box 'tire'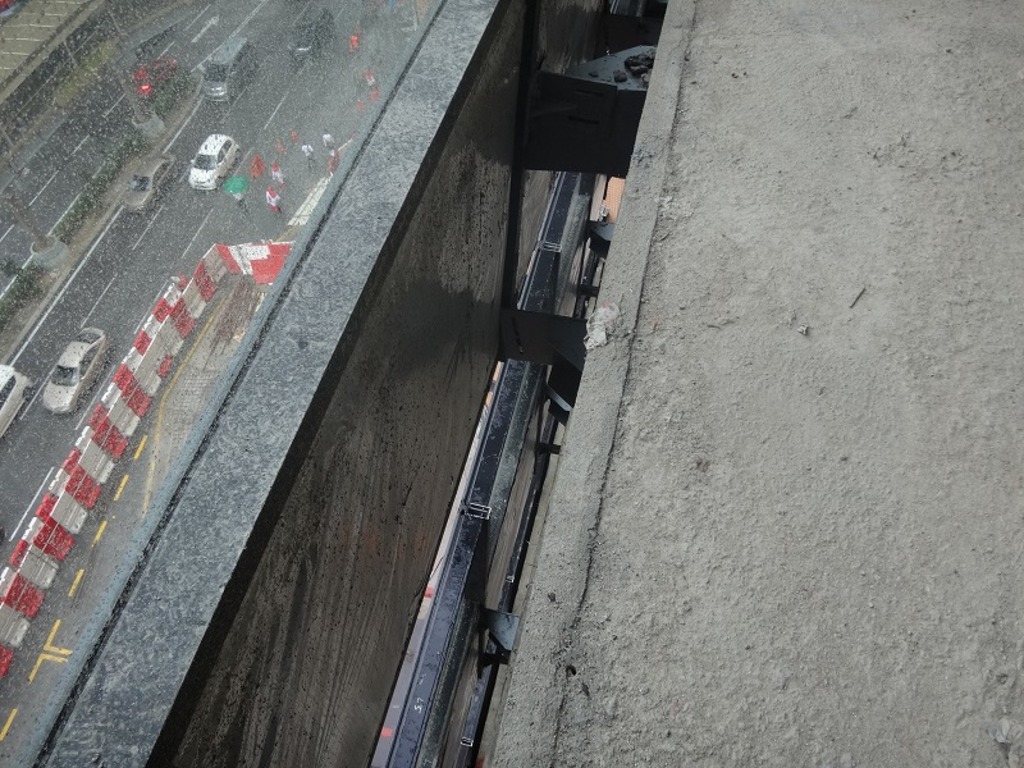
bbox(230, 81, 236, 97)
